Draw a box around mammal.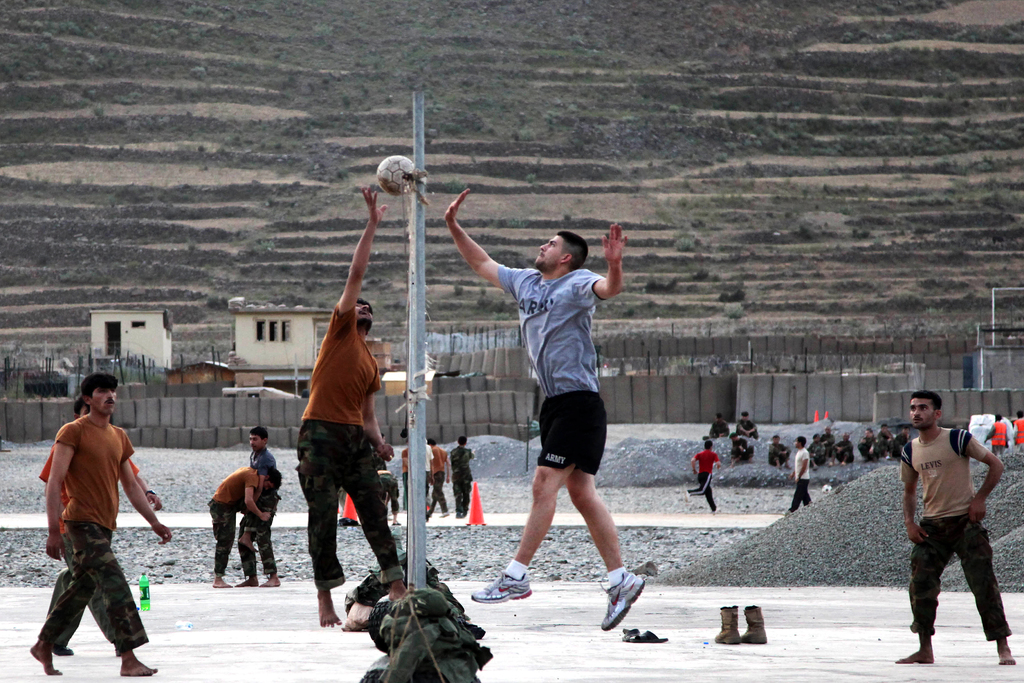
x1=27 y1=370 x2=175 y2=674.
